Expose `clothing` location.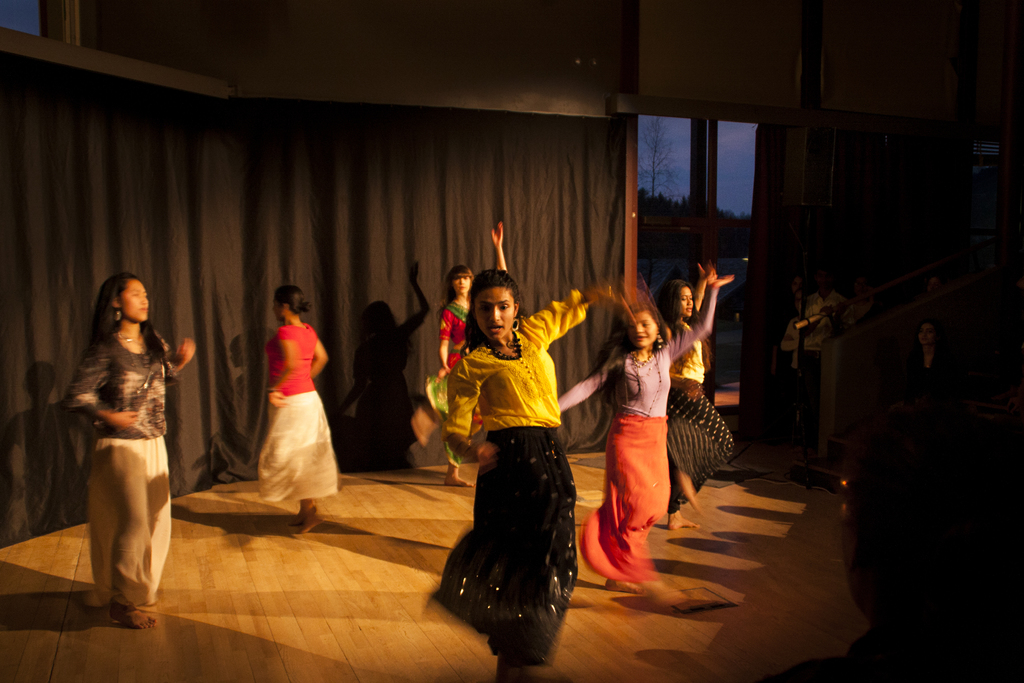
Exposed at locate(428, 291, 595, 671).
